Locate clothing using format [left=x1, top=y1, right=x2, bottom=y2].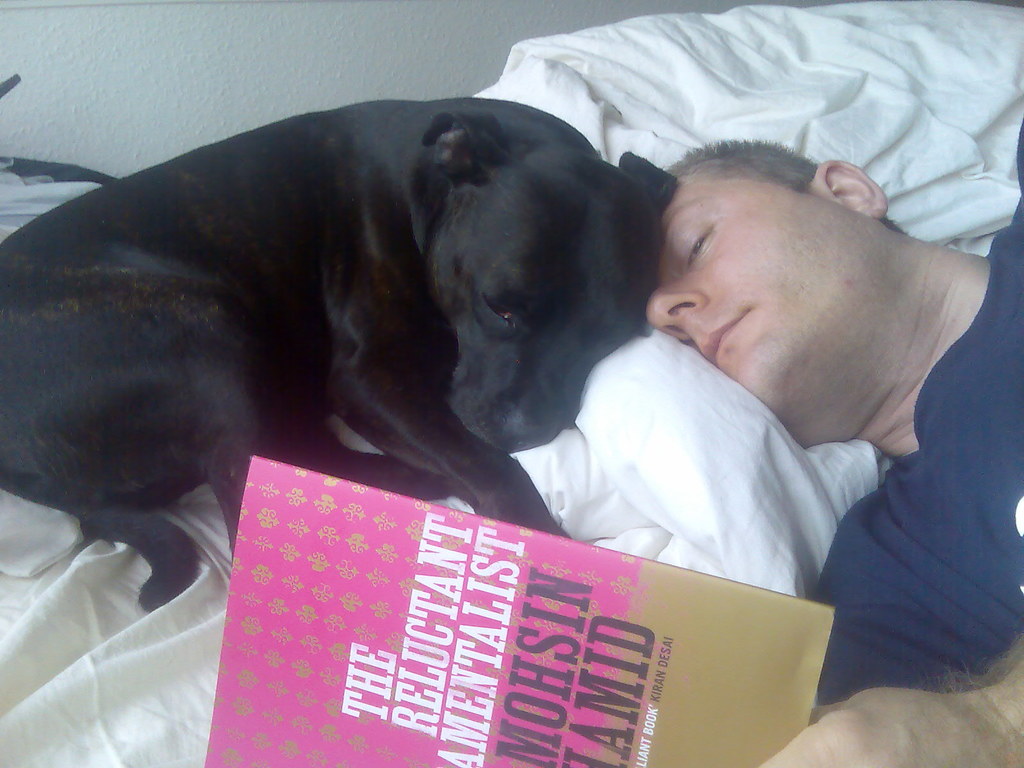
[left=808, top=116, right=1023, bottom=701].
